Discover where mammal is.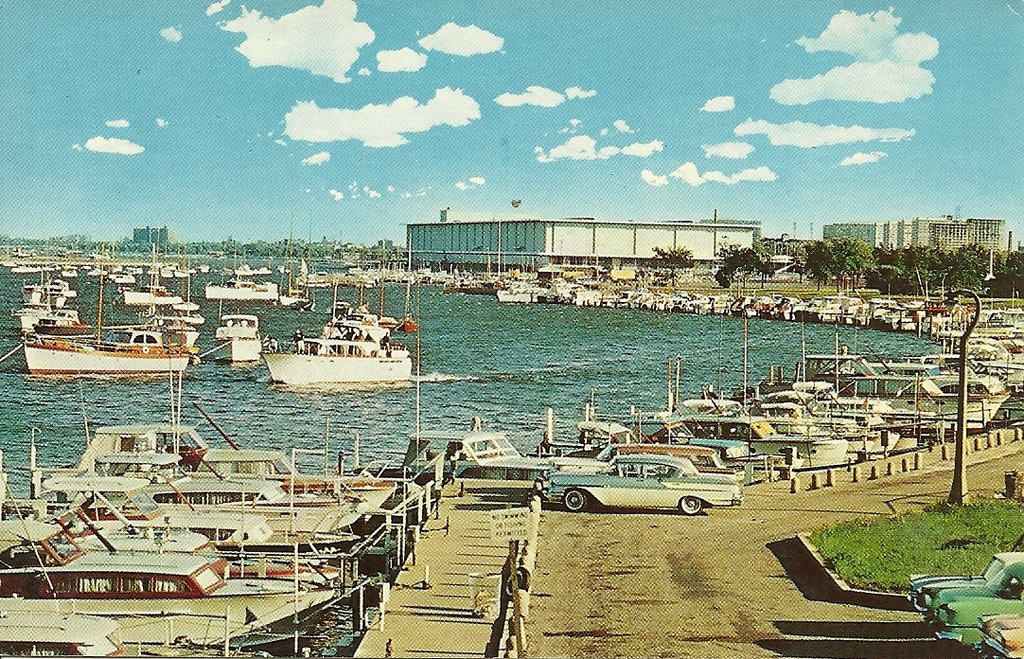
Discovered at <box>382,330,390,349</box>.
